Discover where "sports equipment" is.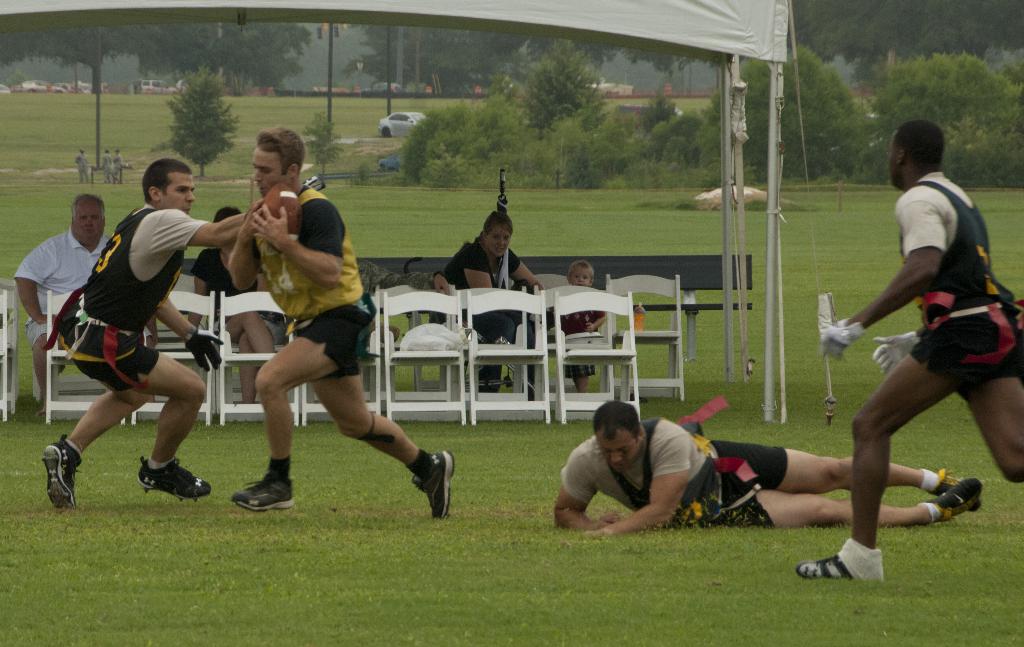
Discovered at l=872, t=330, r=920, b=375.
